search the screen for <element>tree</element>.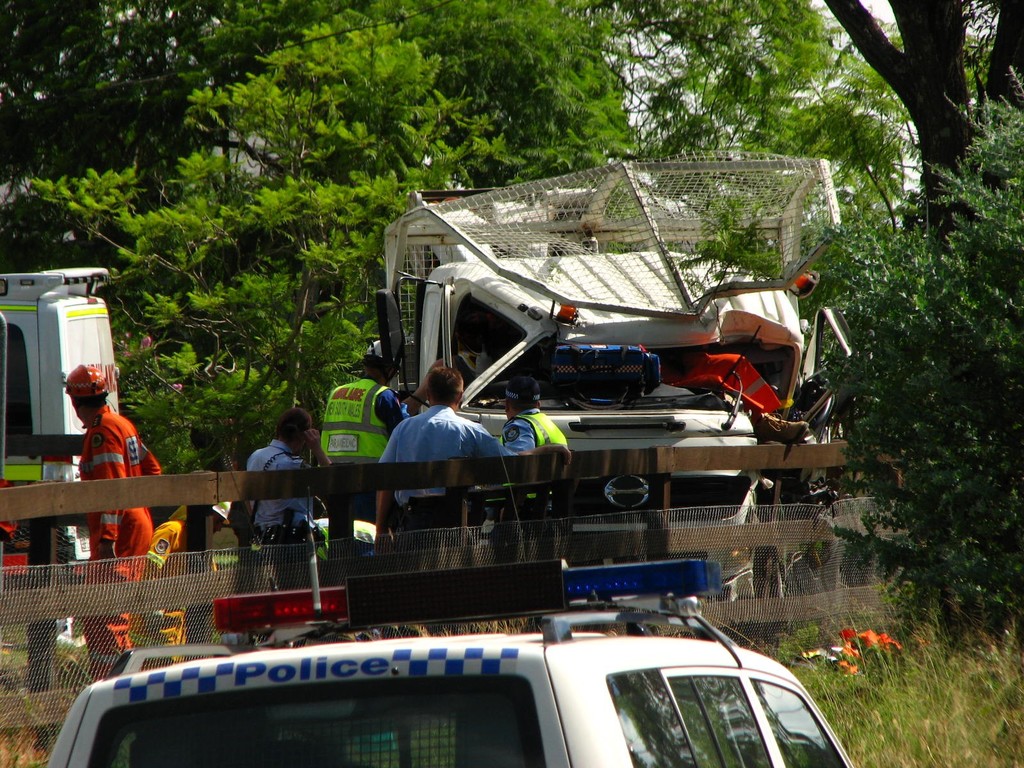
Found at [left=824, top=0, right=1023, bottom=255].
